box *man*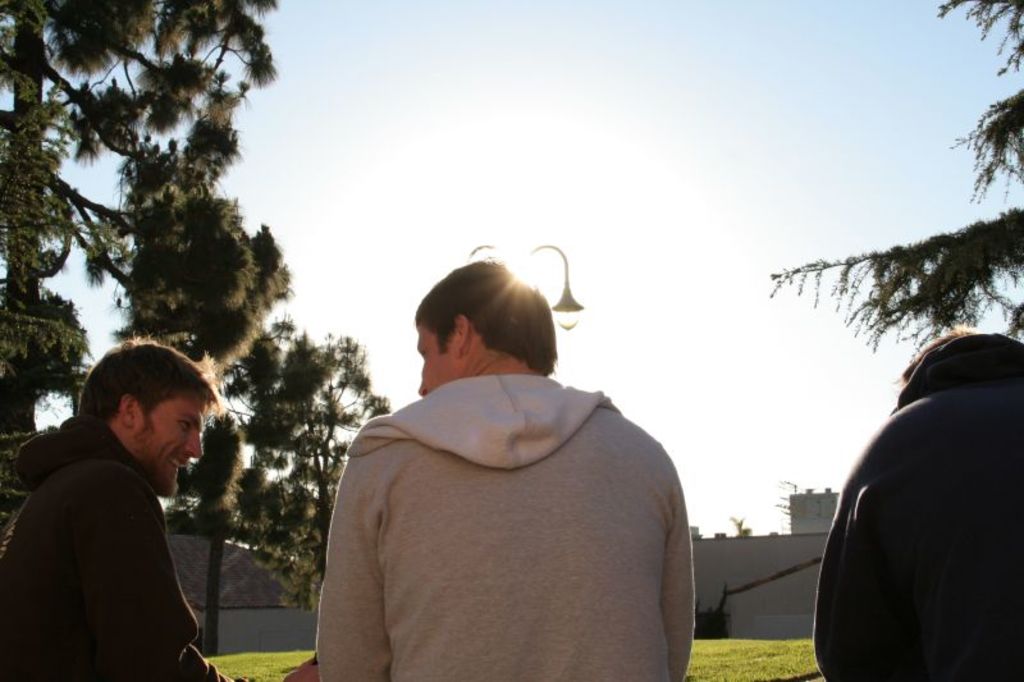
0:337:246:681
